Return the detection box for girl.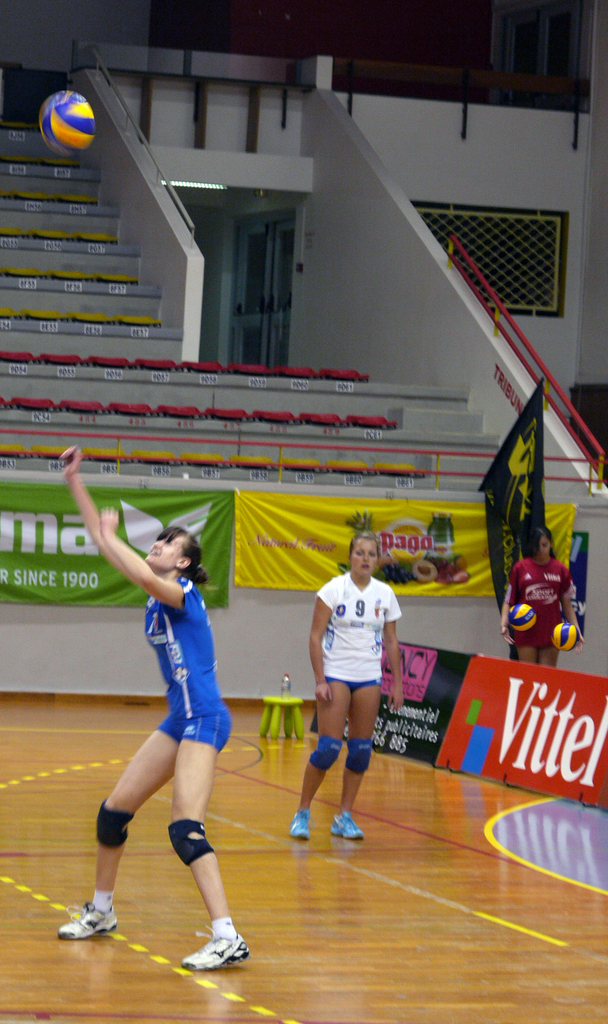
left=497, top=528, right=586, bottom=669.
